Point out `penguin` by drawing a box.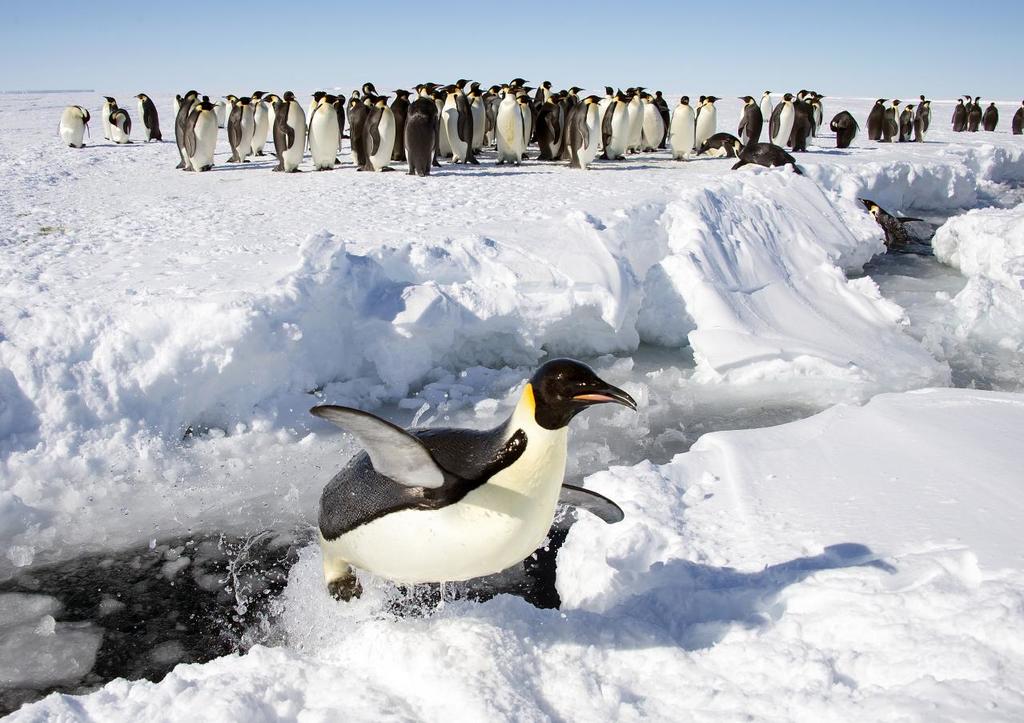
rect(104, 96, 116, 139).
